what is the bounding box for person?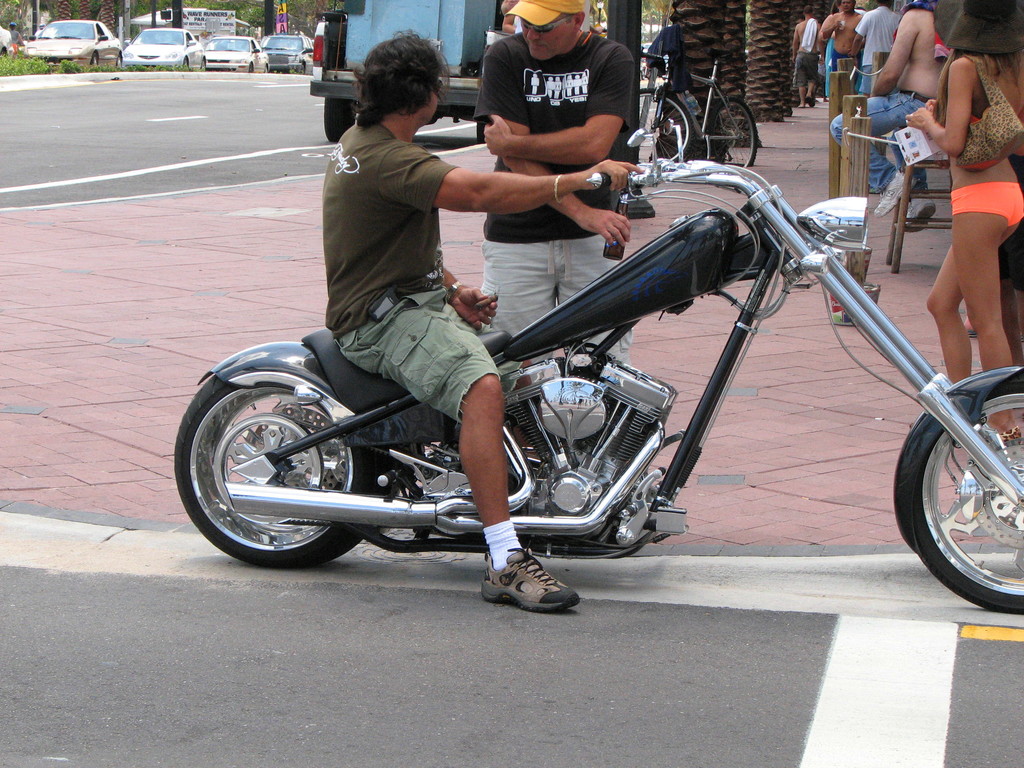
box(321, 33, 642, 609).
